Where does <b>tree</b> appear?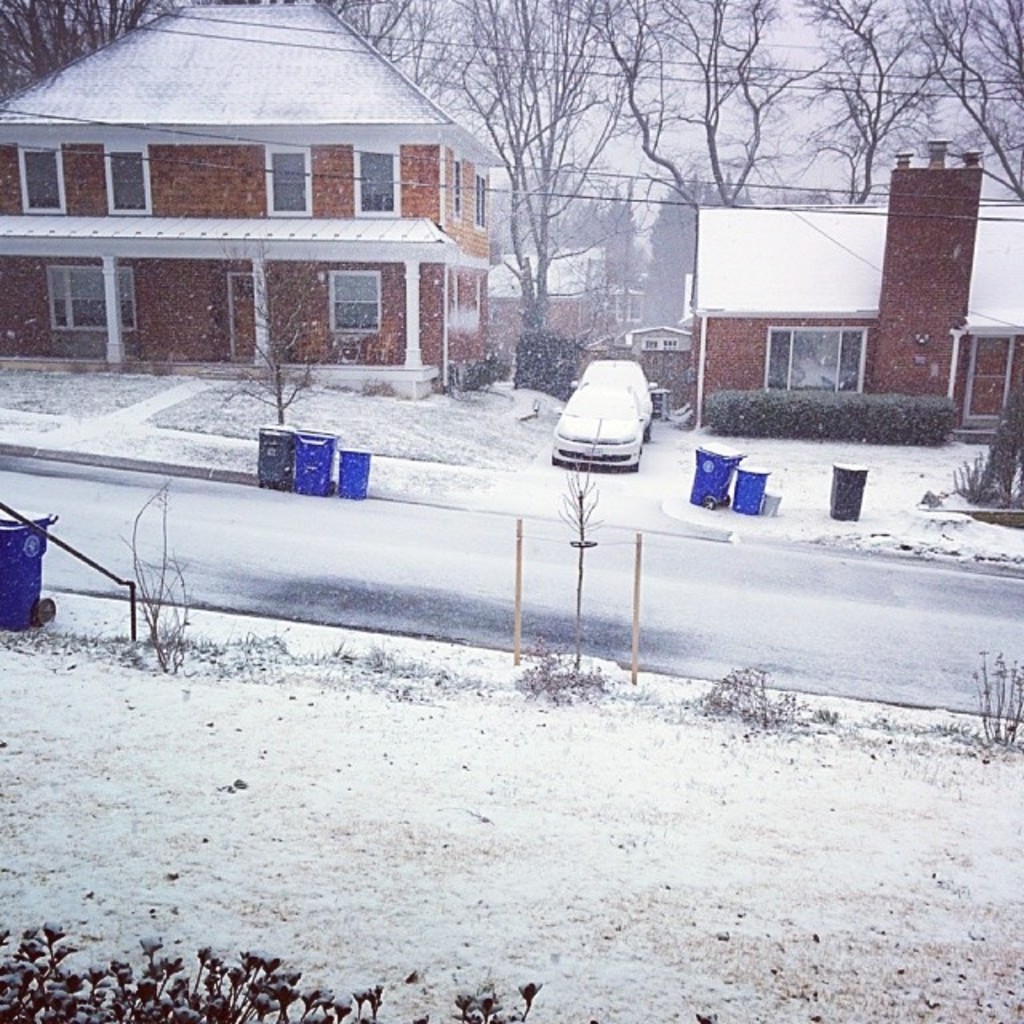
Appears at rect(0, 0, 222, 91).
